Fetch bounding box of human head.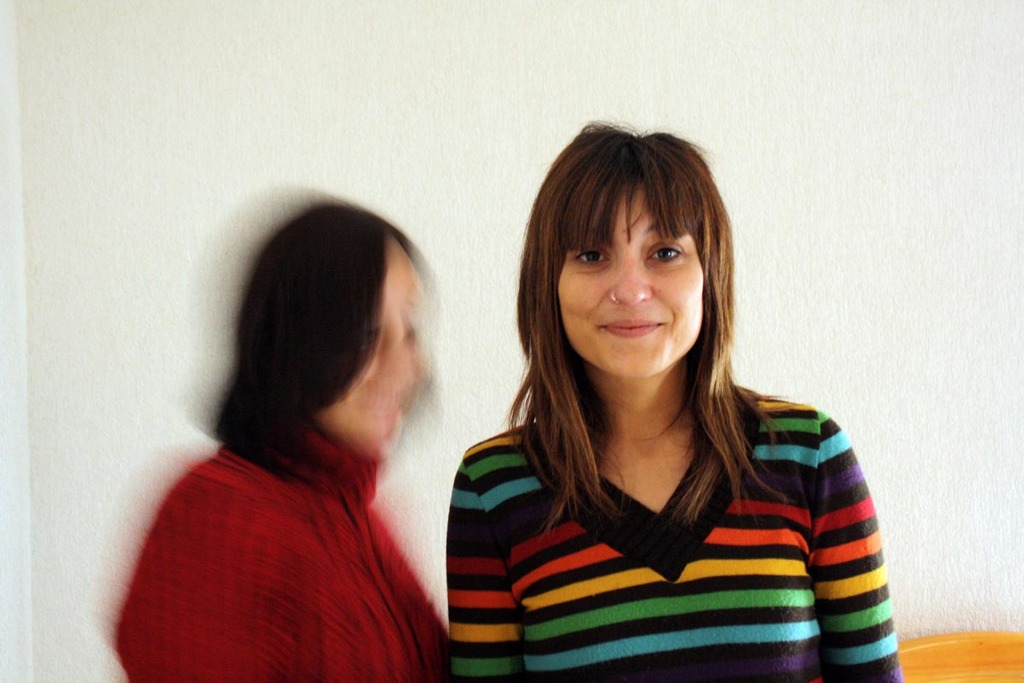
Bbox: x1=237, y1=198, x2=425, y2=446.
